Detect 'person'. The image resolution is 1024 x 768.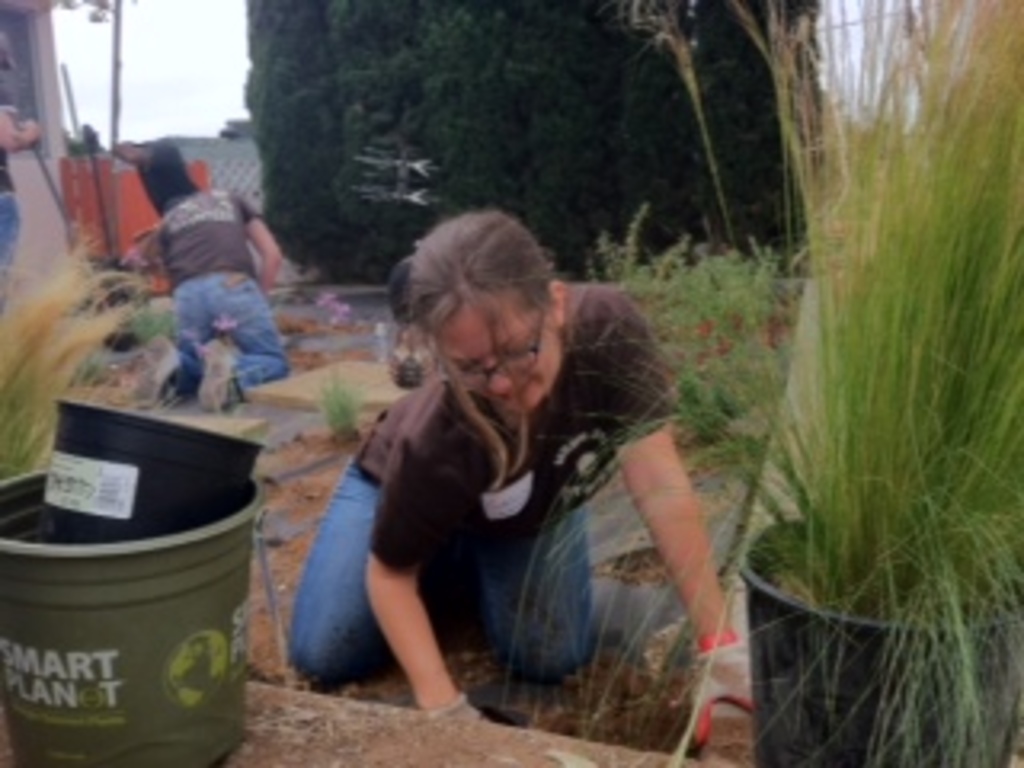
(346, 189, 730, 758).
